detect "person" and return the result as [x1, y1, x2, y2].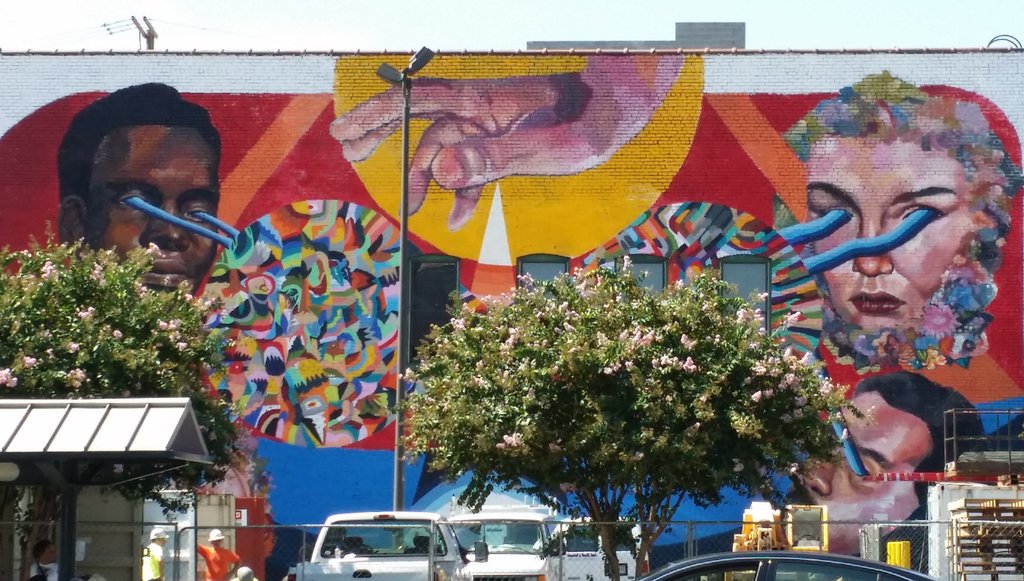
[772, 67, 1023, 366].
